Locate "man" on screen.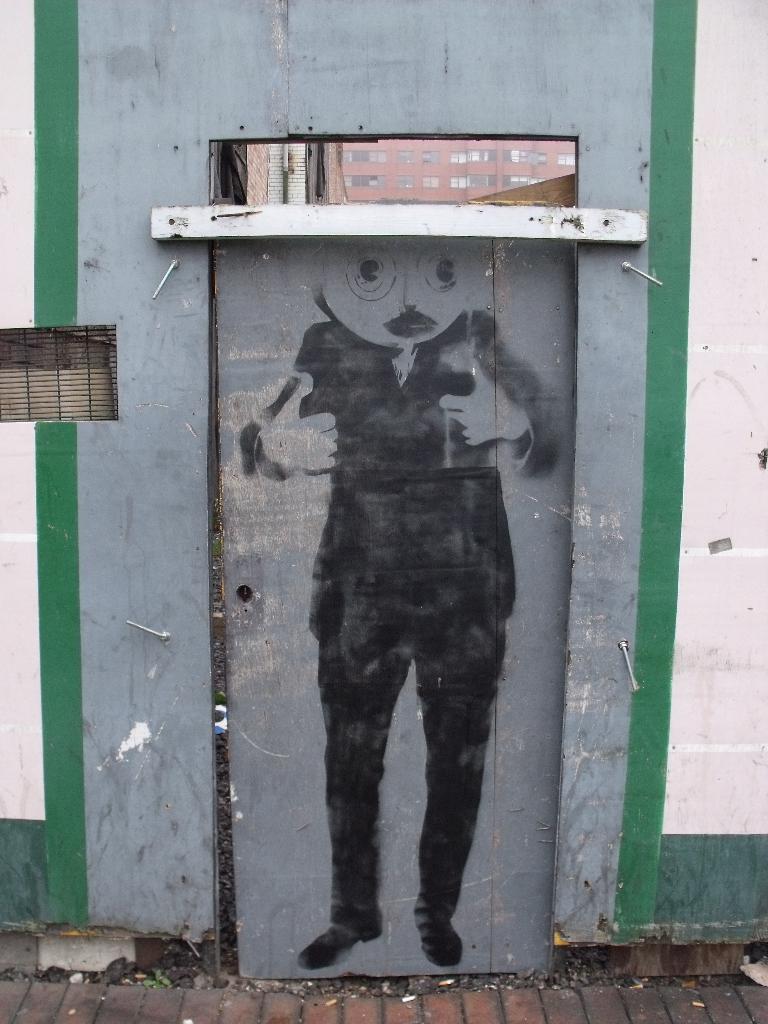
On screen at [x1=276, y1=342, x2=531, y2=964].
